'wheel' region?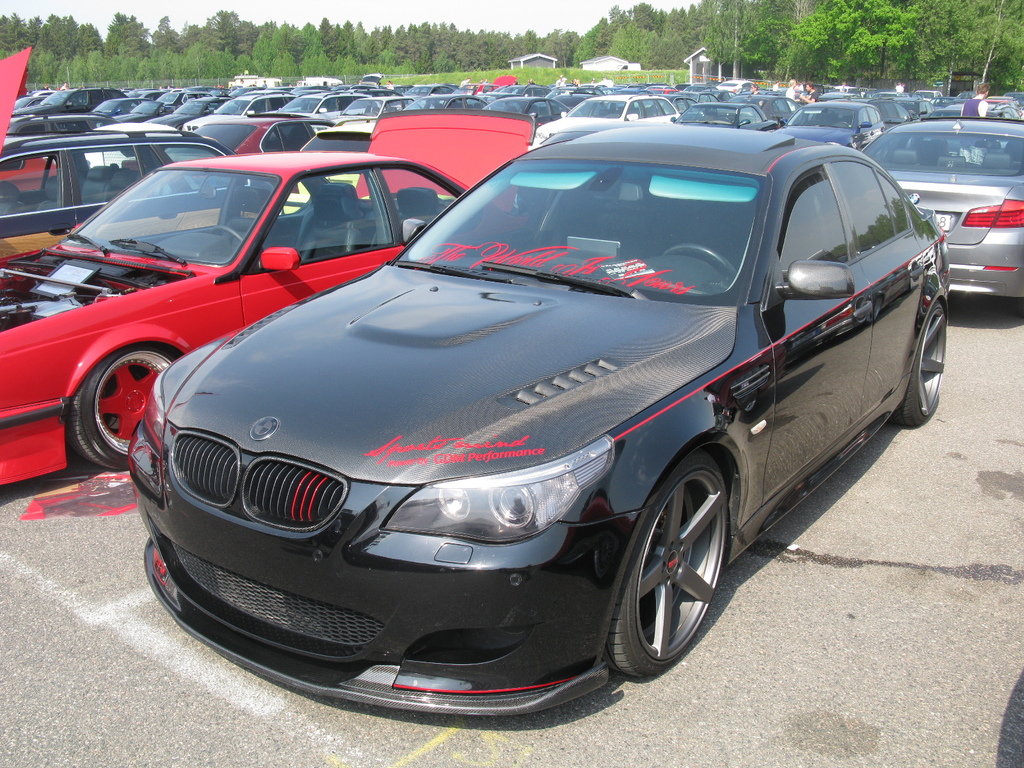
(left=613, top=449, right=738, bottom=688)
